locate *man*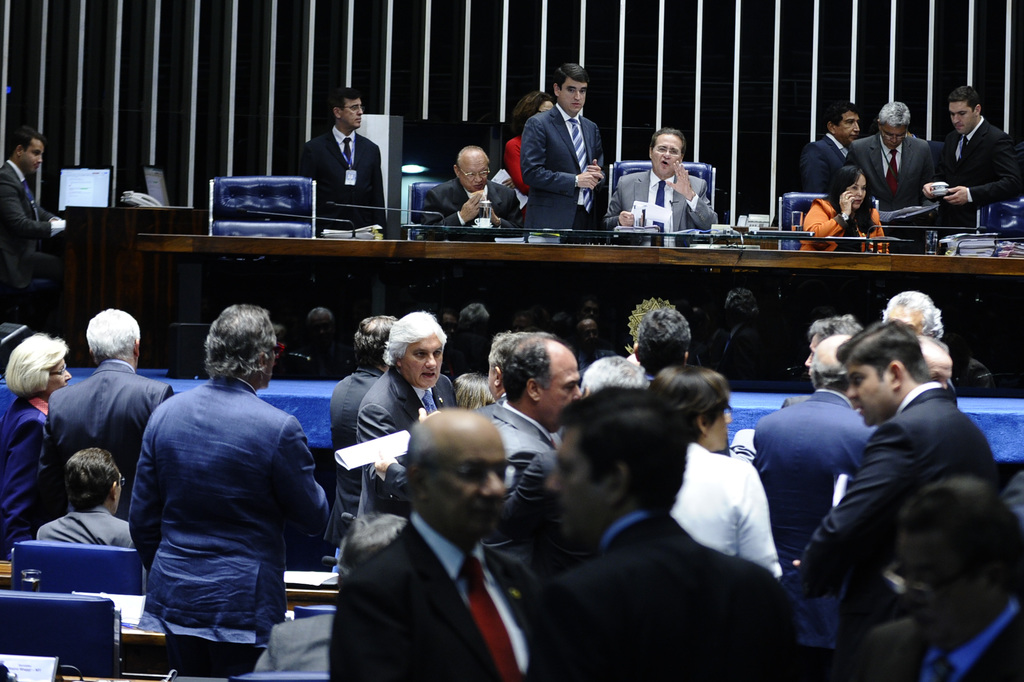
[524,63,606,228]
